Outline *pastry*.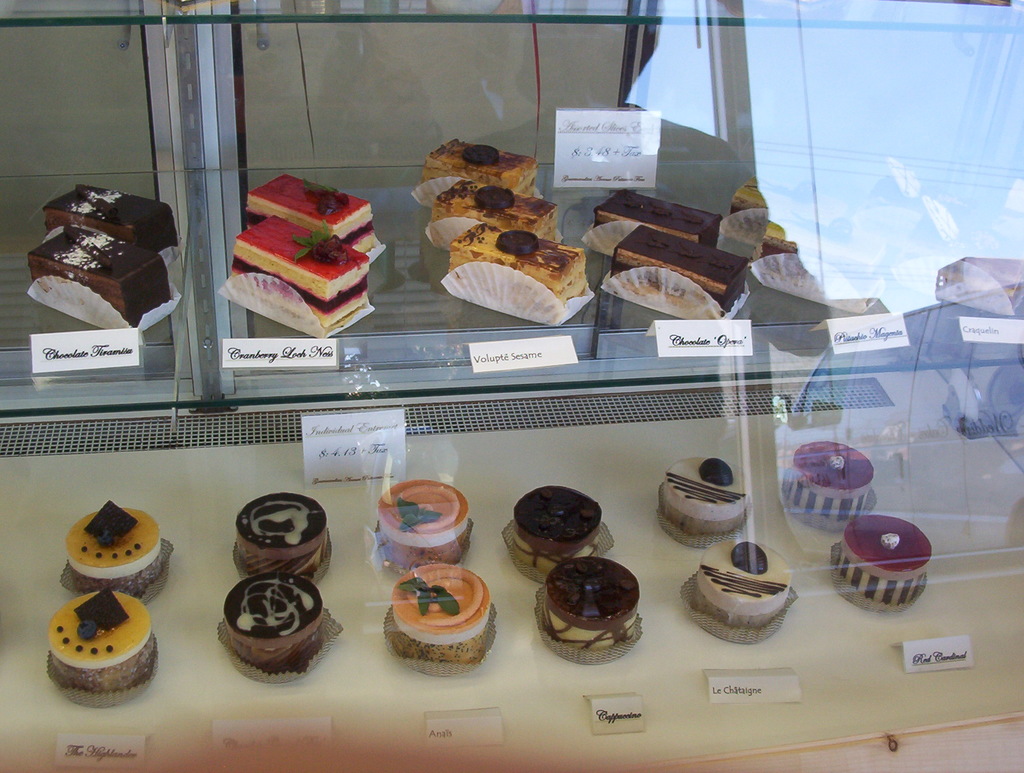
Outline: [left=514, top=485, right=600, bottom=573].
